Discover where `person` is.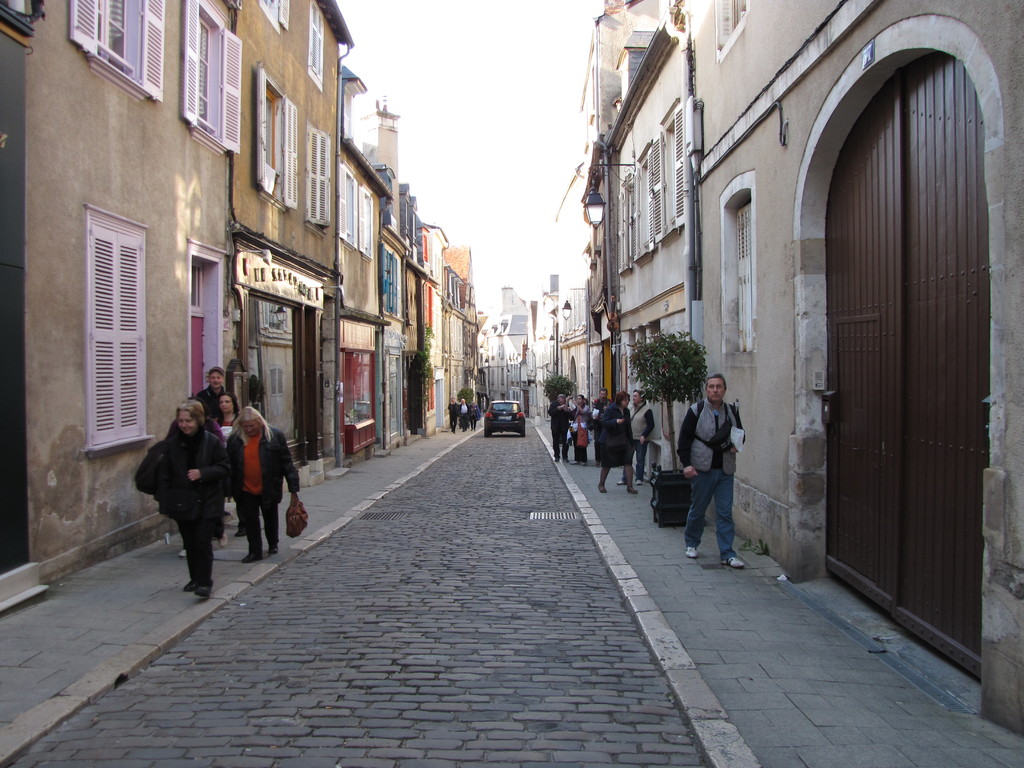
Discovered at (455,397,470,427).
